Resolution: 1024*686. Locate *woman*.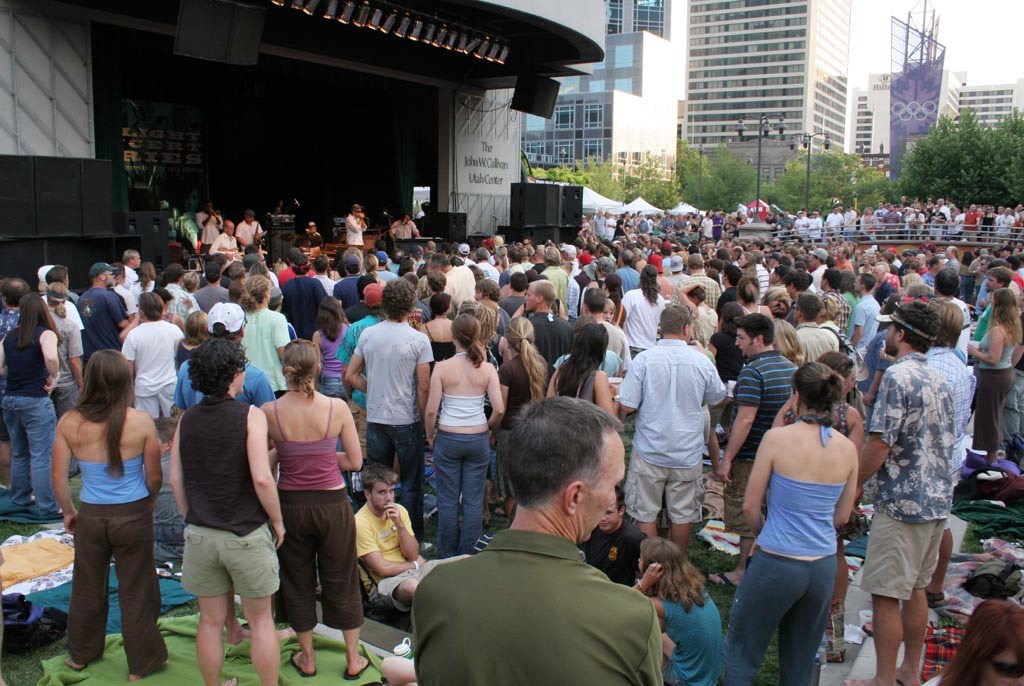
[547, 321, 619, 417].
